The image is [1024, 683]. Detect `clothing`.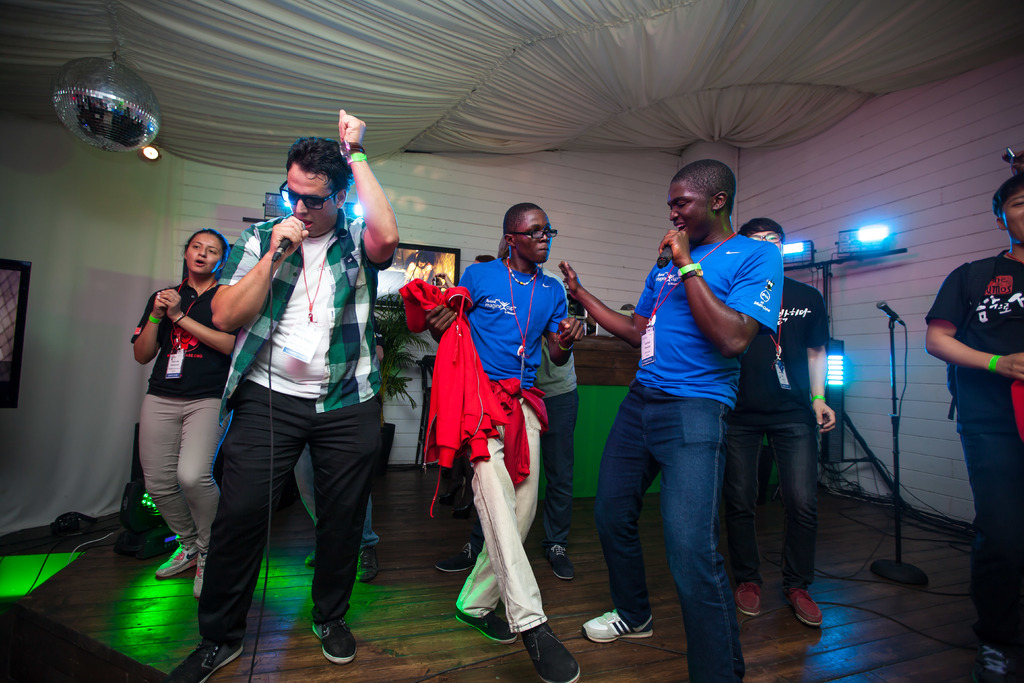
Detection: 925:249:1023:658.
